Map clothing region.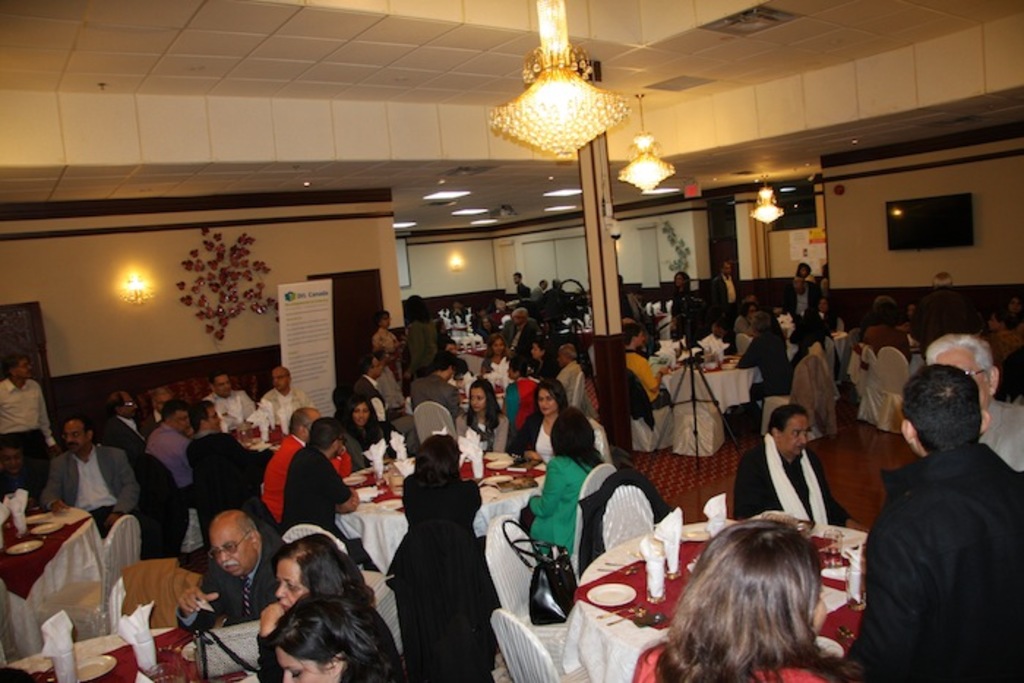
Mapped to region(527, 450, 601, 557).
